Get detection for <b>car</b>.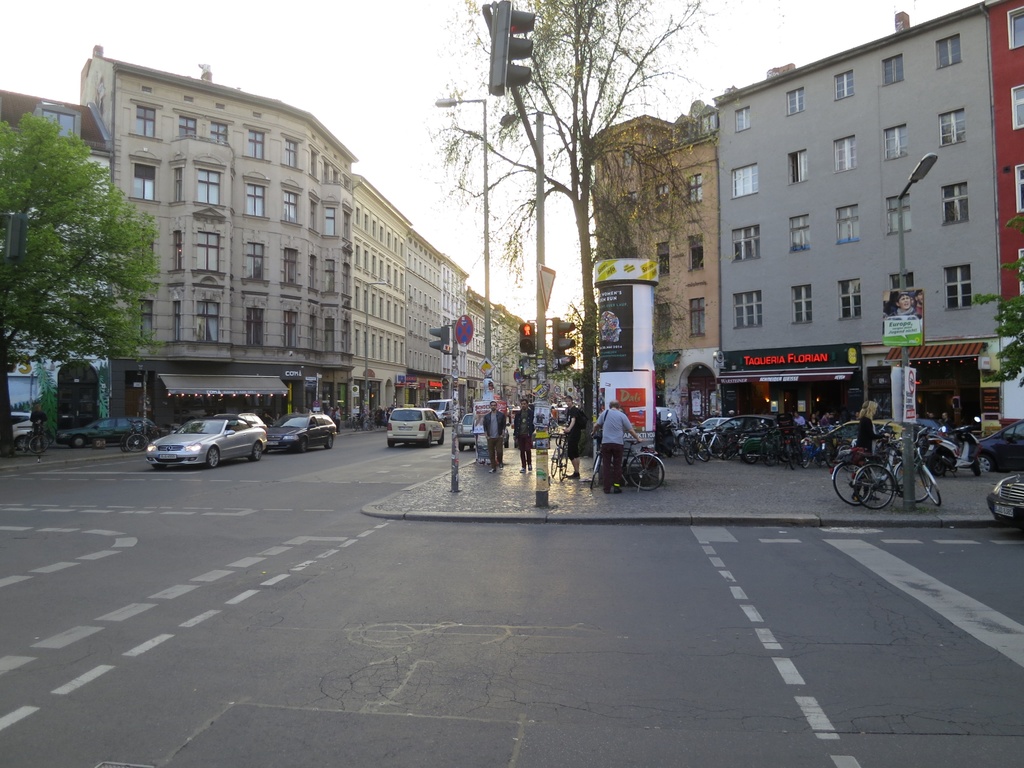
Detection: (x1=150, y1=413, x2=268, y2=470).
